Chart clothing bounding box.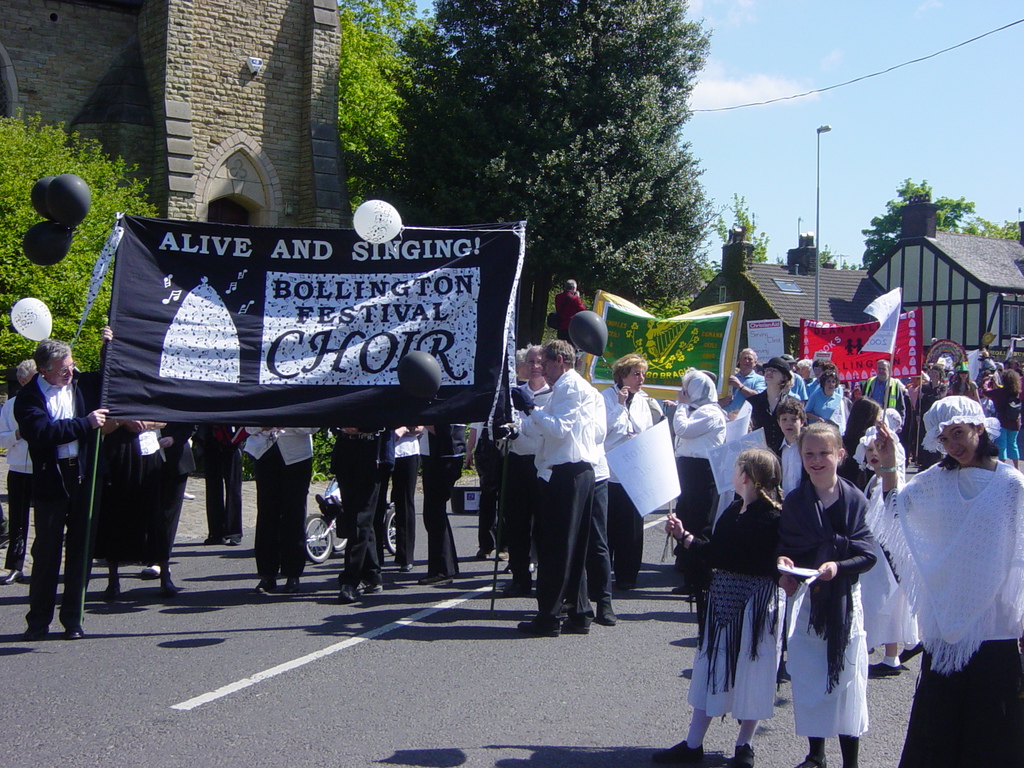
Charted: 379,422,421,570.
